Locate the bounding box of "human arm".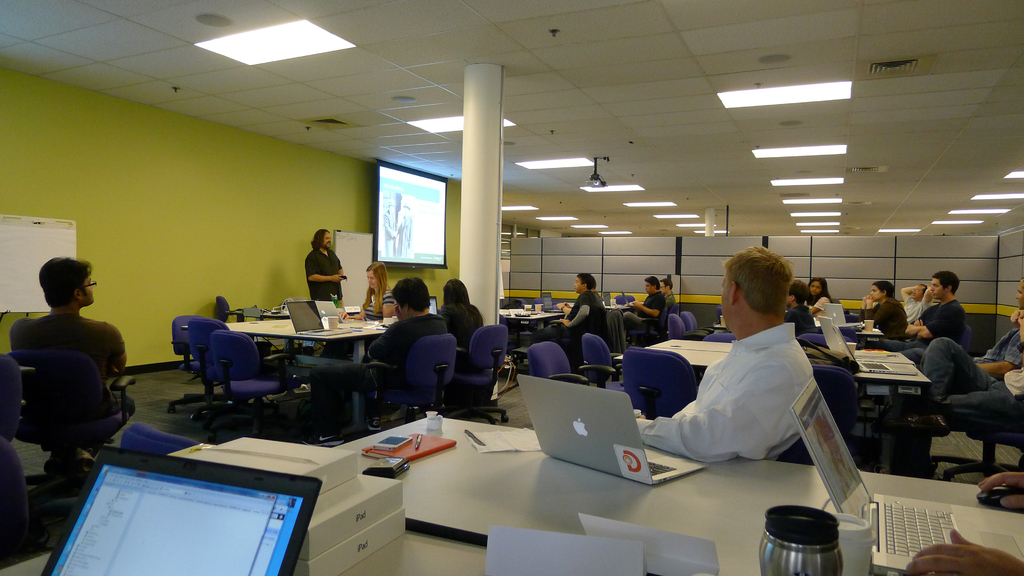
Bounding box: pyautogui.locateOnScreen(900, 280, 927, 307).
